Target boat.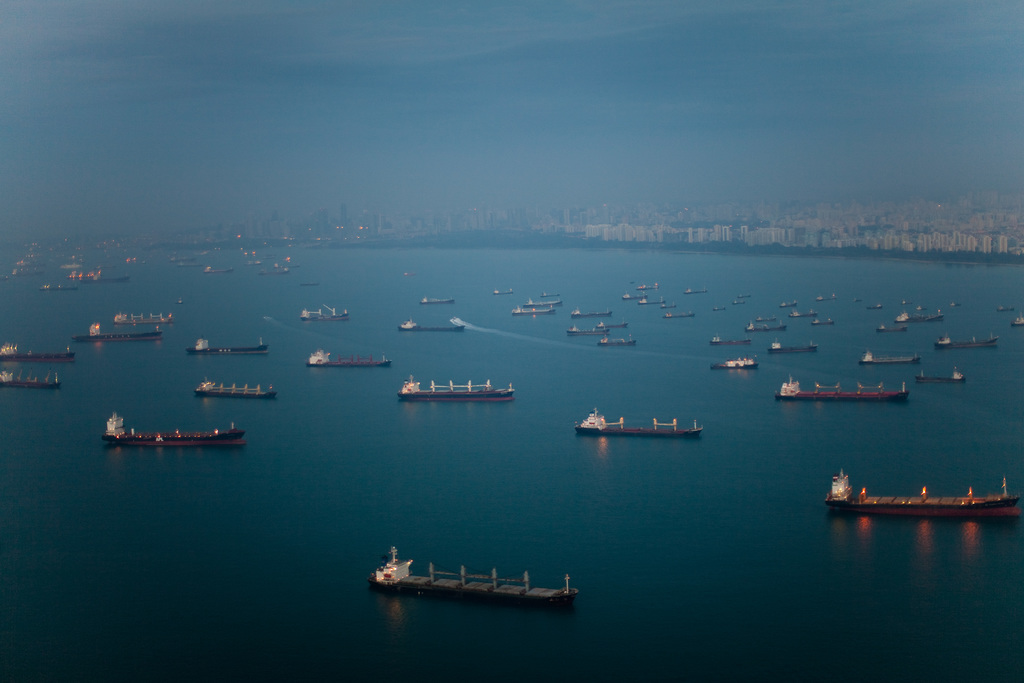
Target region: <box>775,375,905,400</box>.
